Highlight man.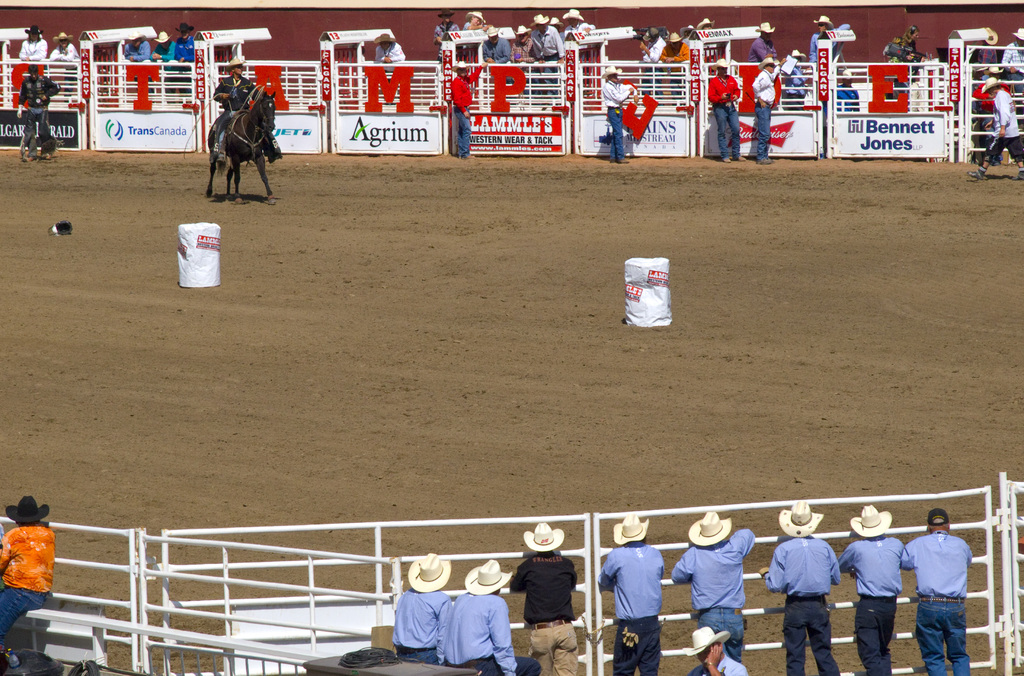
Highlighted region: crop(564, 0, 594, 31).
